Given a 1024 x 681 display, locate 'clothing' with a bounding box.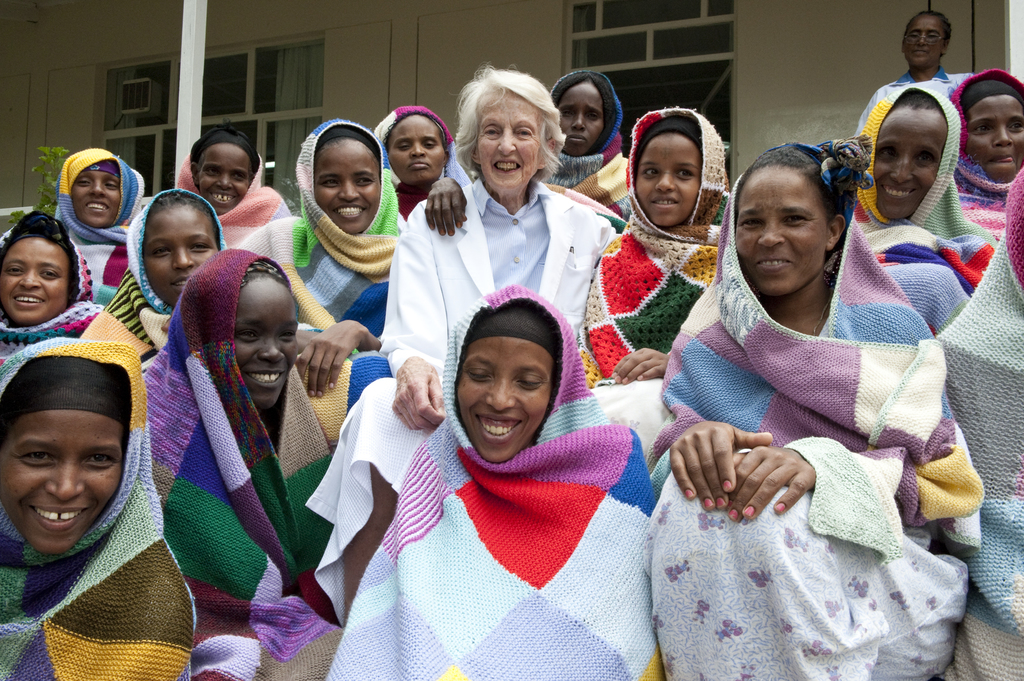
Located: (326,285,671,680).
